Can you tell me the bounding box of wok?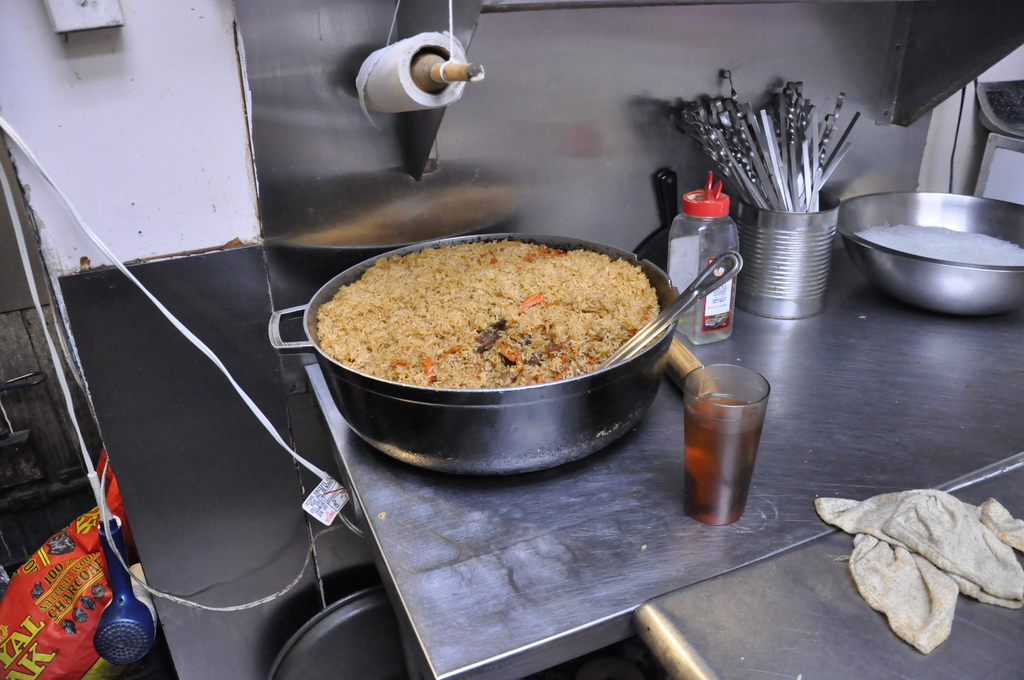
BBox(264, 239, 682, 479).
